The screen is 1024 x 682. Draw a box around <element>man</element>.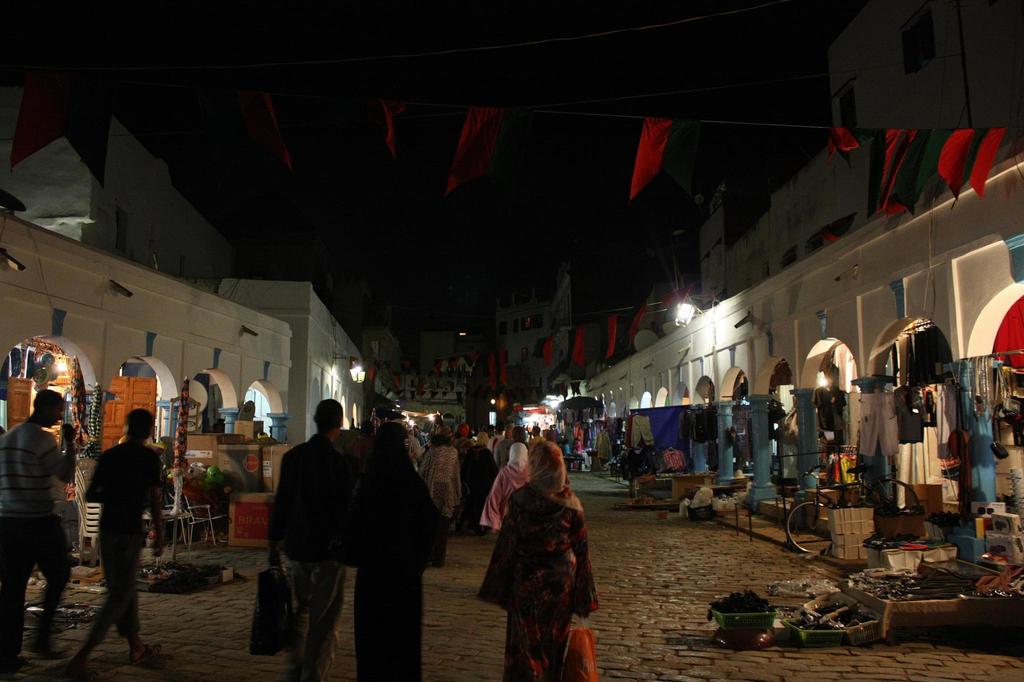
(459,421,473,451).
